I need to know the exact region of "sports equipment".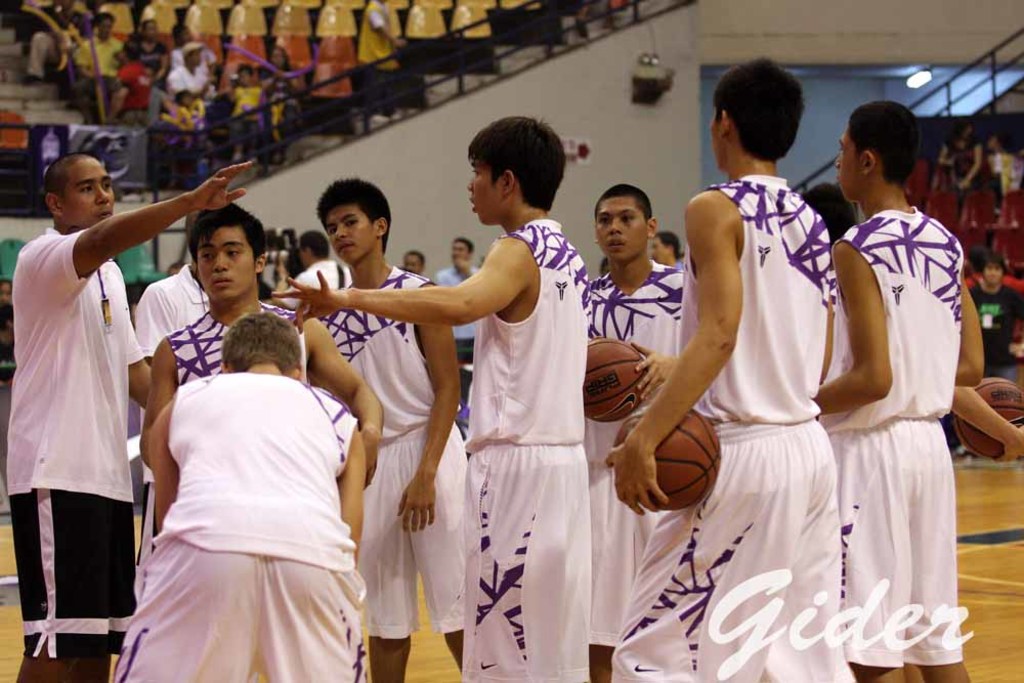
Region: [left=951, top=374, right=1023, bottom=465].
